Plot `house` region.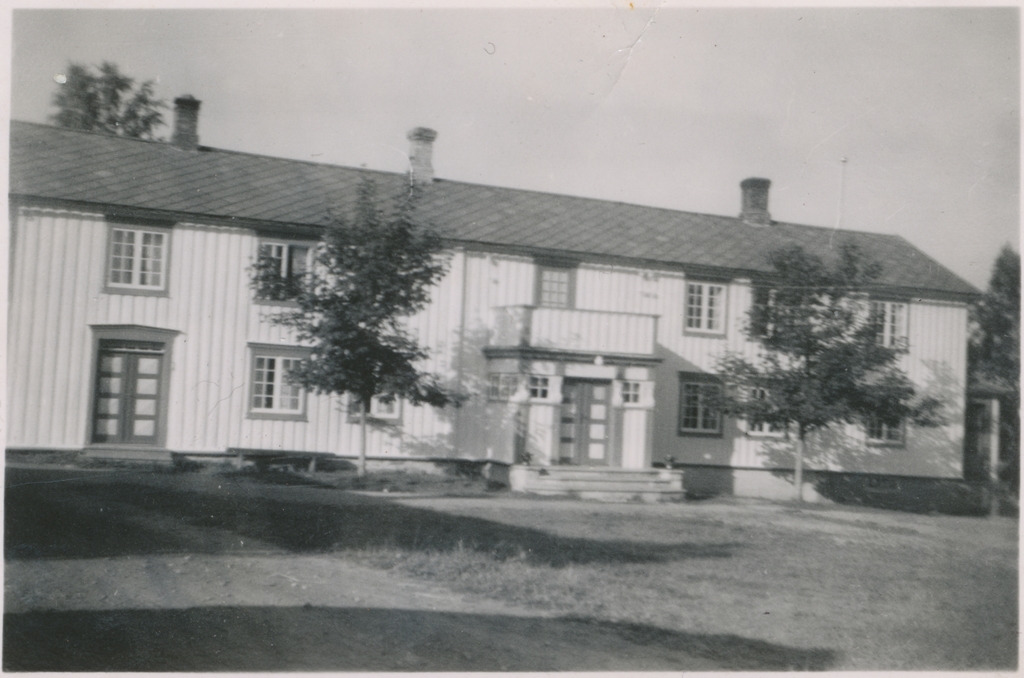
Plotted at [7, 85, 1008, 517].
